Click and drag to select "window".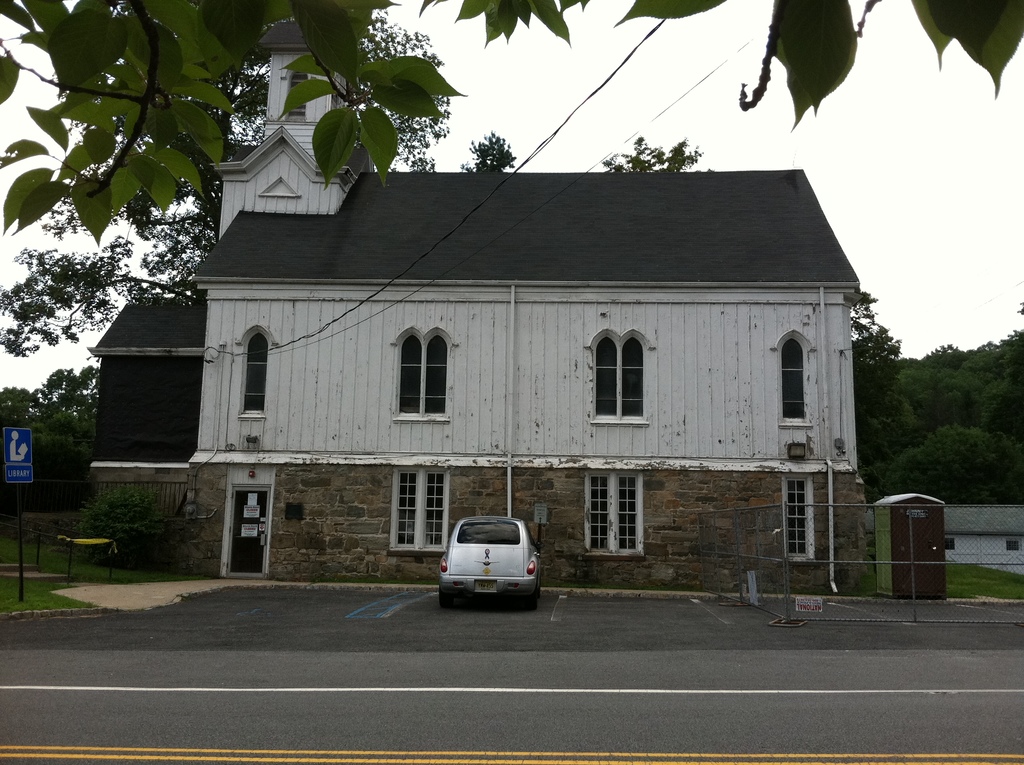
Selection: {"left": 391, "top": 334, "right": 452, "bottom": 421}.
